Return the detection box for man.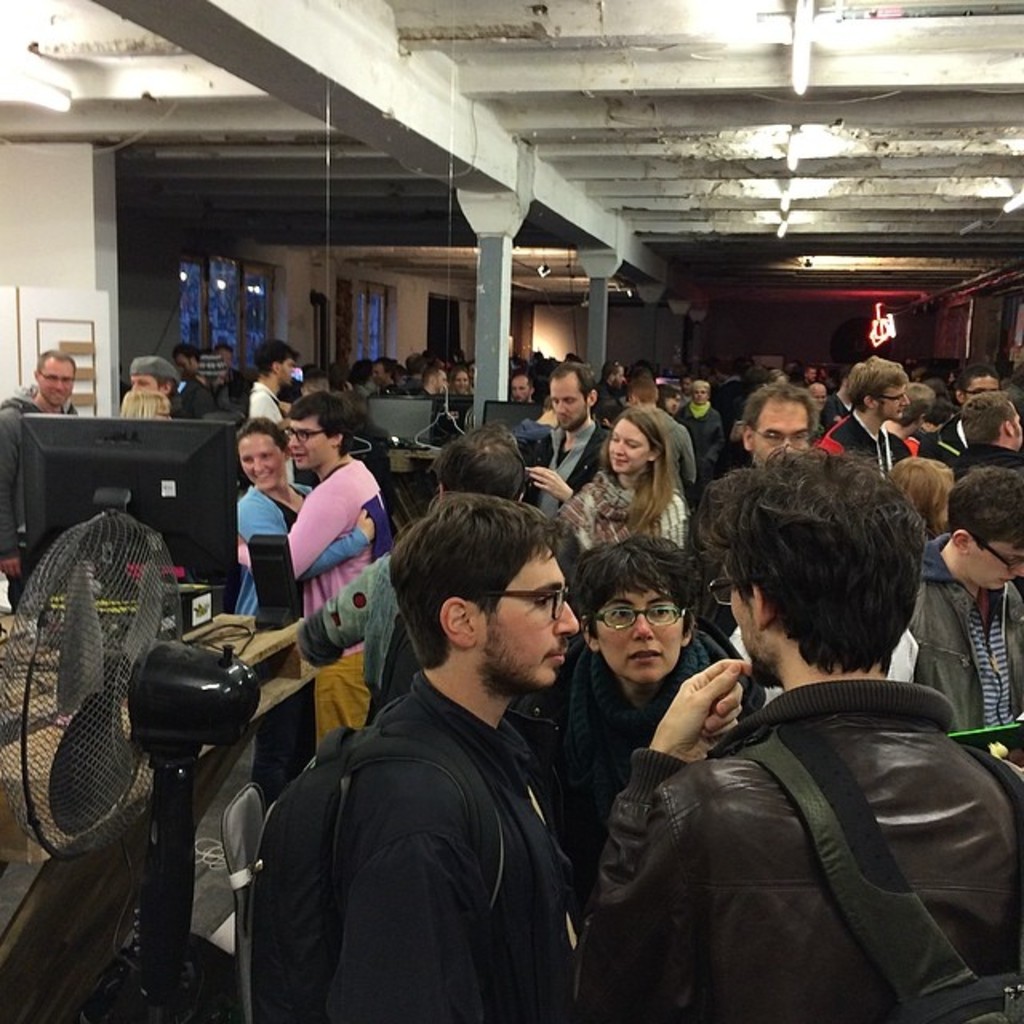
BBox(254, 483, 643, 1023).
